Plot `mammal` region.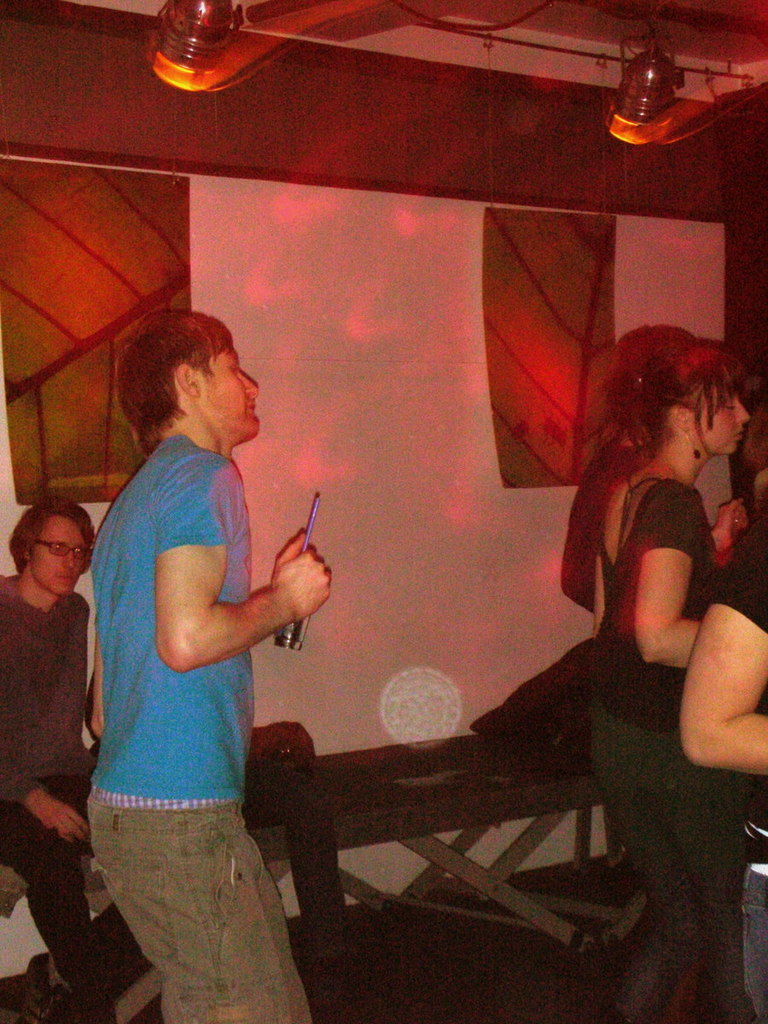
Plotted at 568,317,747,1017.
